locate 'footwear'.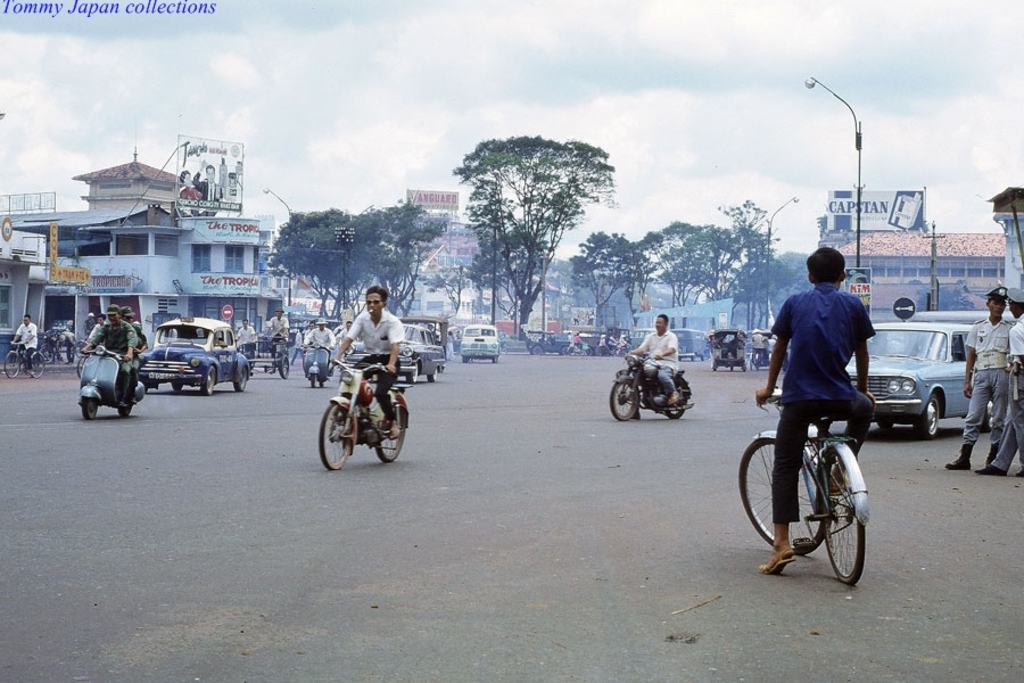
Bounding box: 975/462/1007/478.
